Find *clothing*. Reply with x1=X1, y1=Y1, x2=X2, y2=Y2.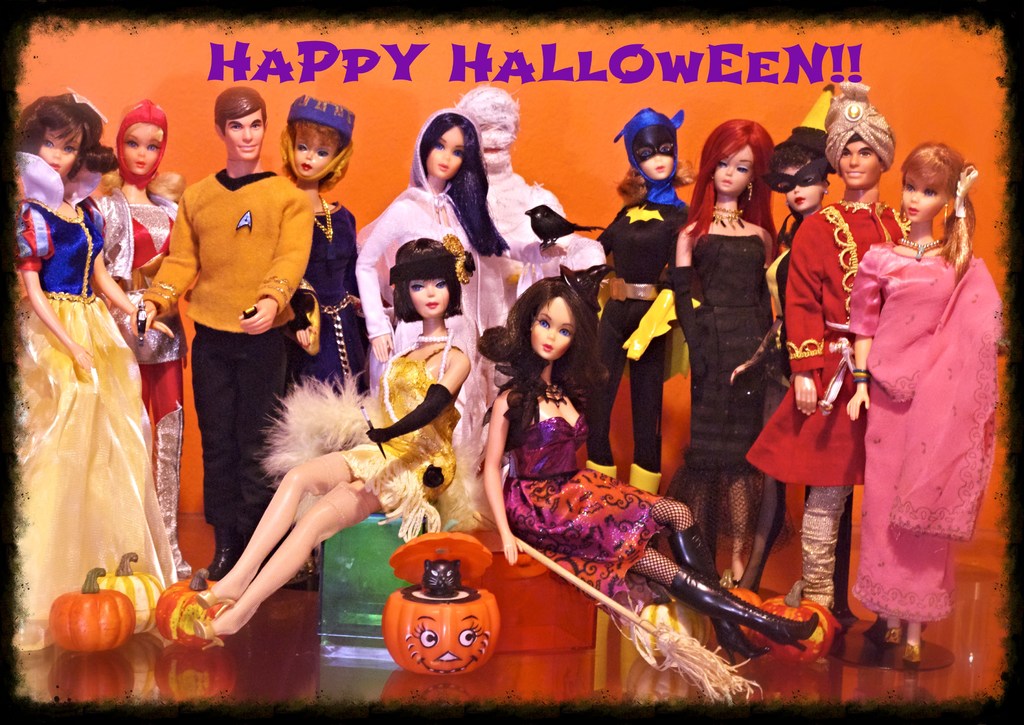
x1=673, y1=229, x2=780, y2=482.
